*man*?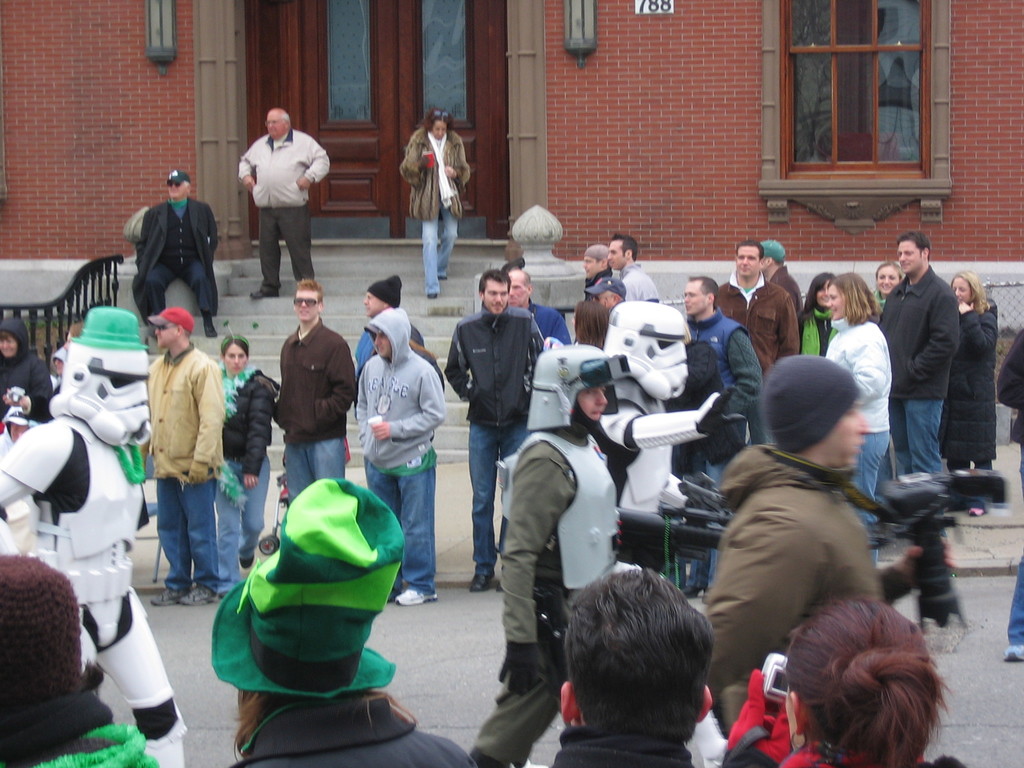
bbox(357, 306, 444, 606)
